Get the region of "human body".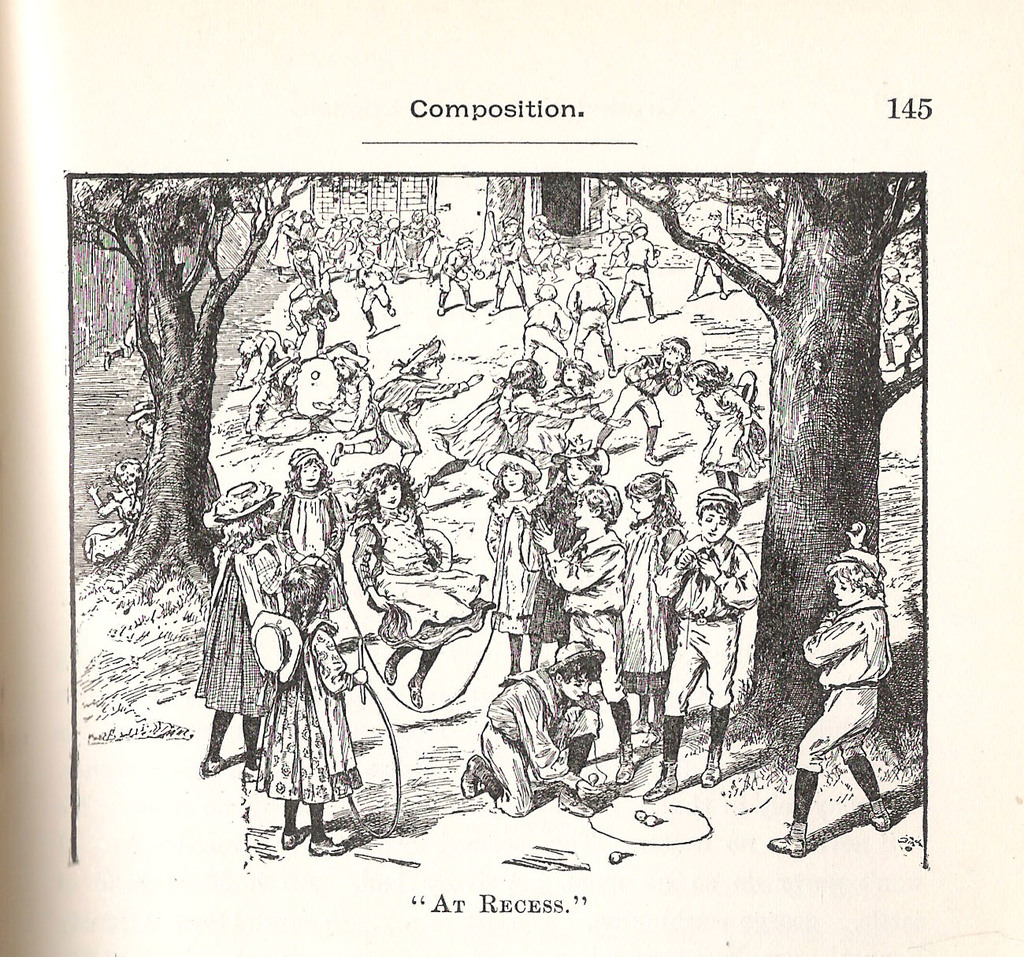
(686, 340, 778, 488).
